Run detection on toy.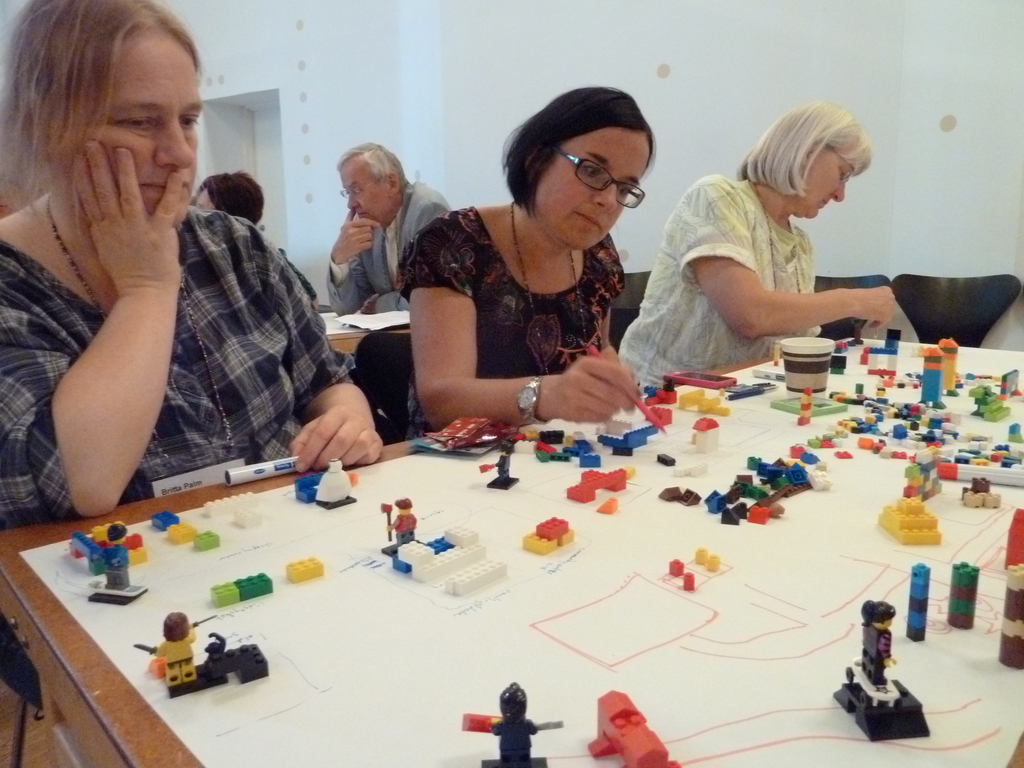
Result: 598,497,617,516.
